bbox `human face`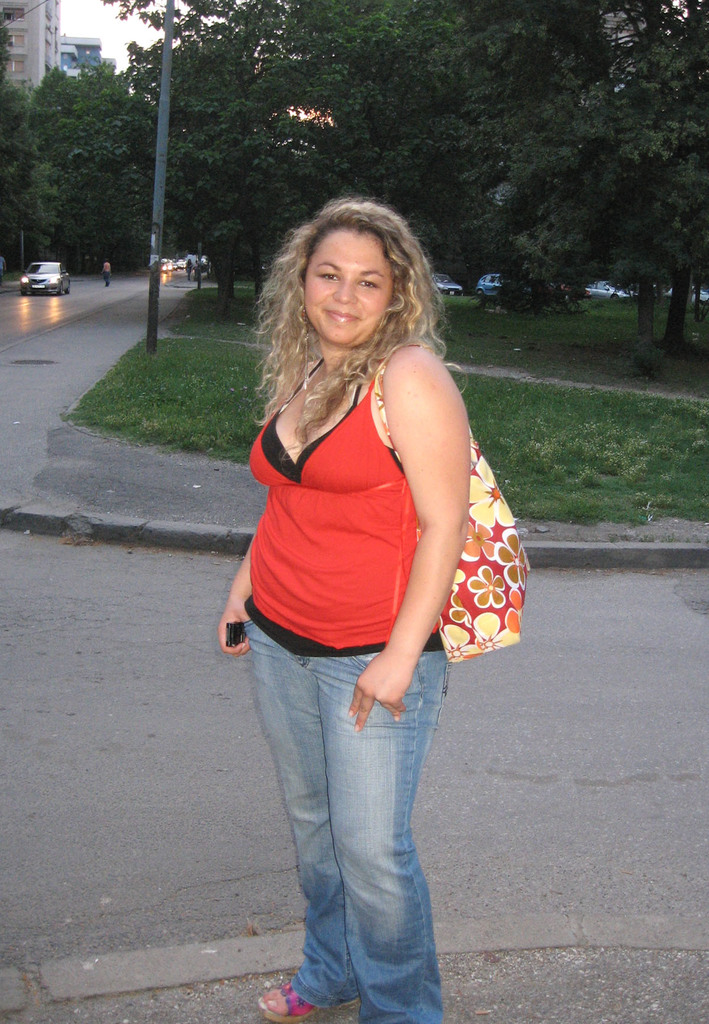
box=[305, 230, 393, 346]
